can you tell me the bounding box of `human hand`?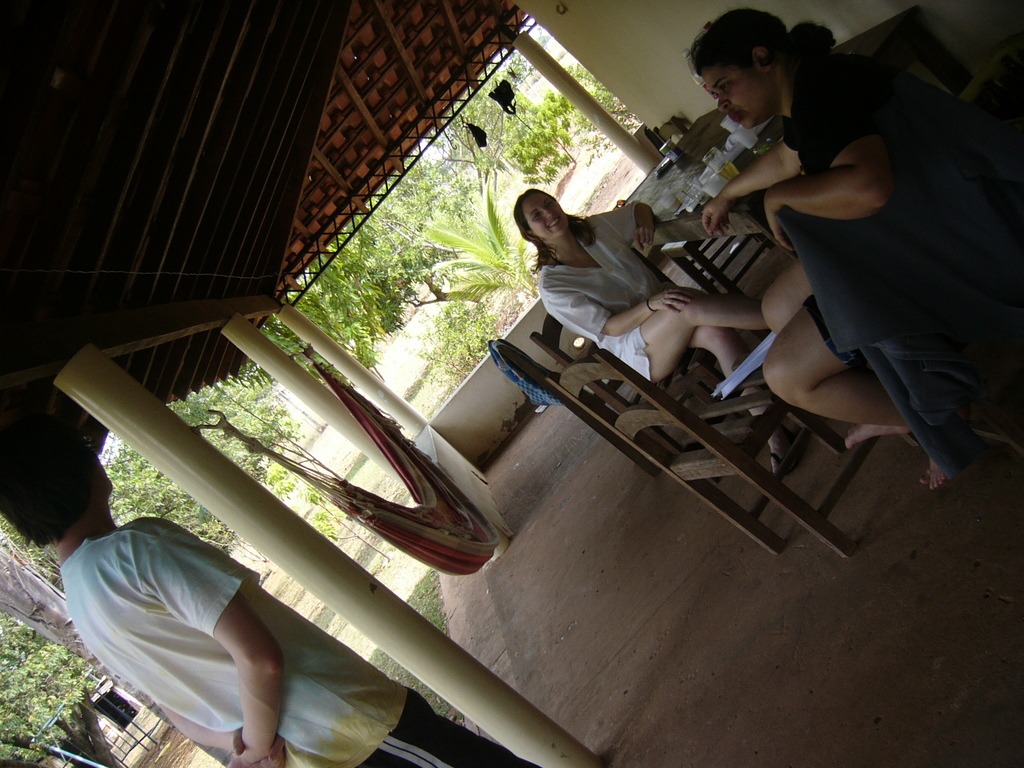
<box>764,204,795,252</box>.
